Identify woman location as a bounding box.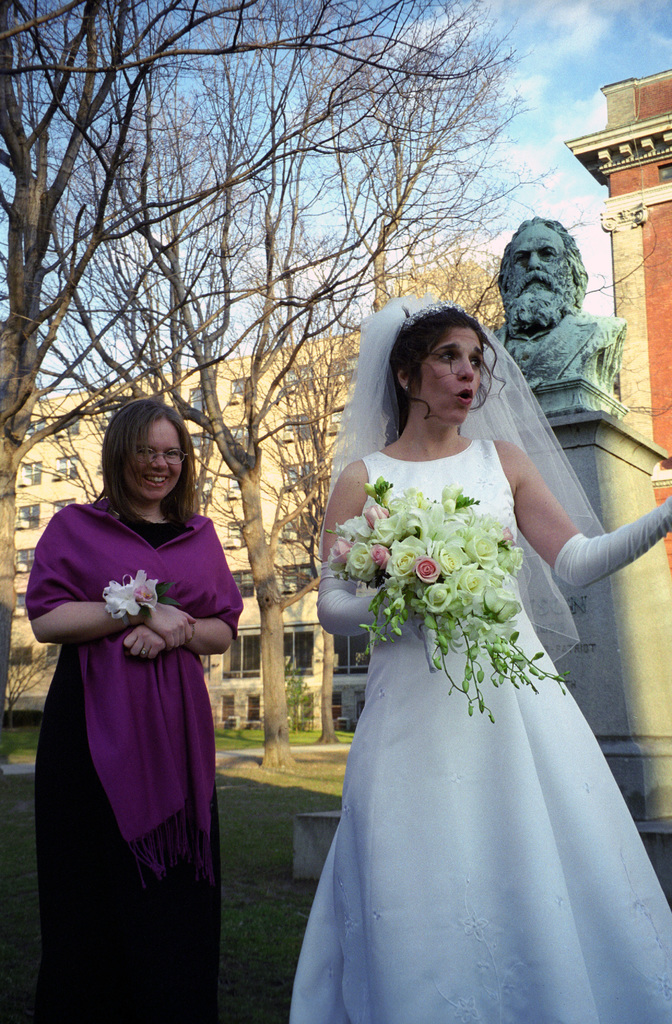
bbox=[275, 298, 671, 1023].
